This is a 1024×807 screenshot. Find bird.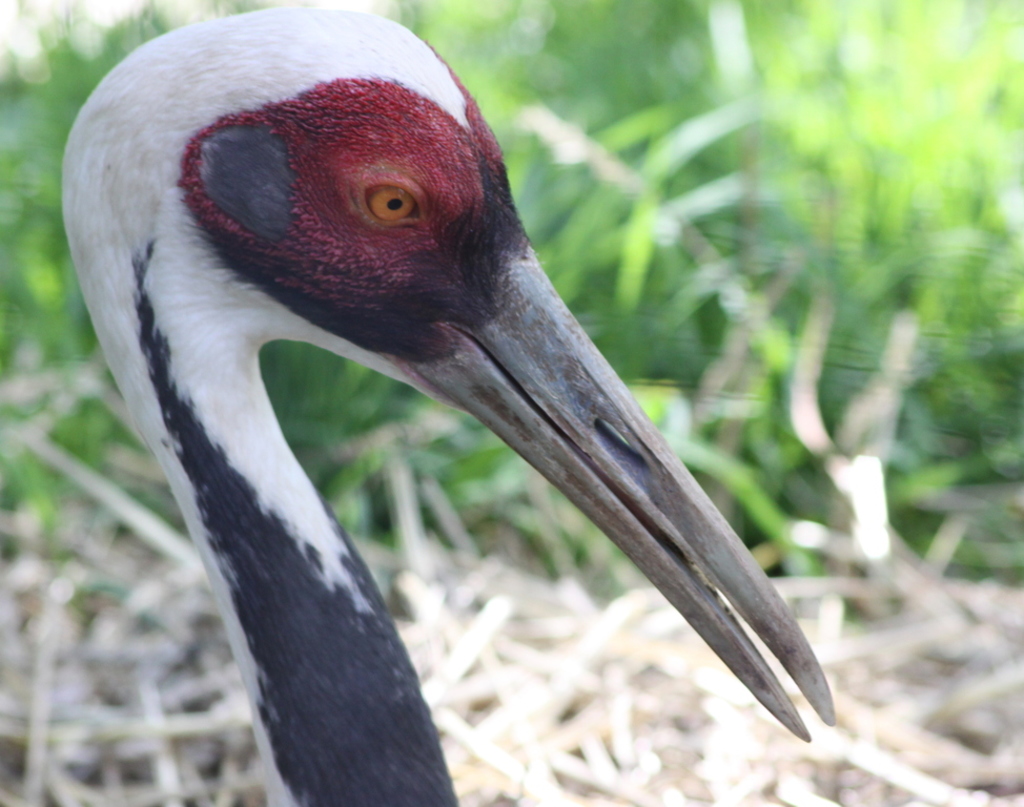
Bounding box: crop(60, 3, 837, 806).
